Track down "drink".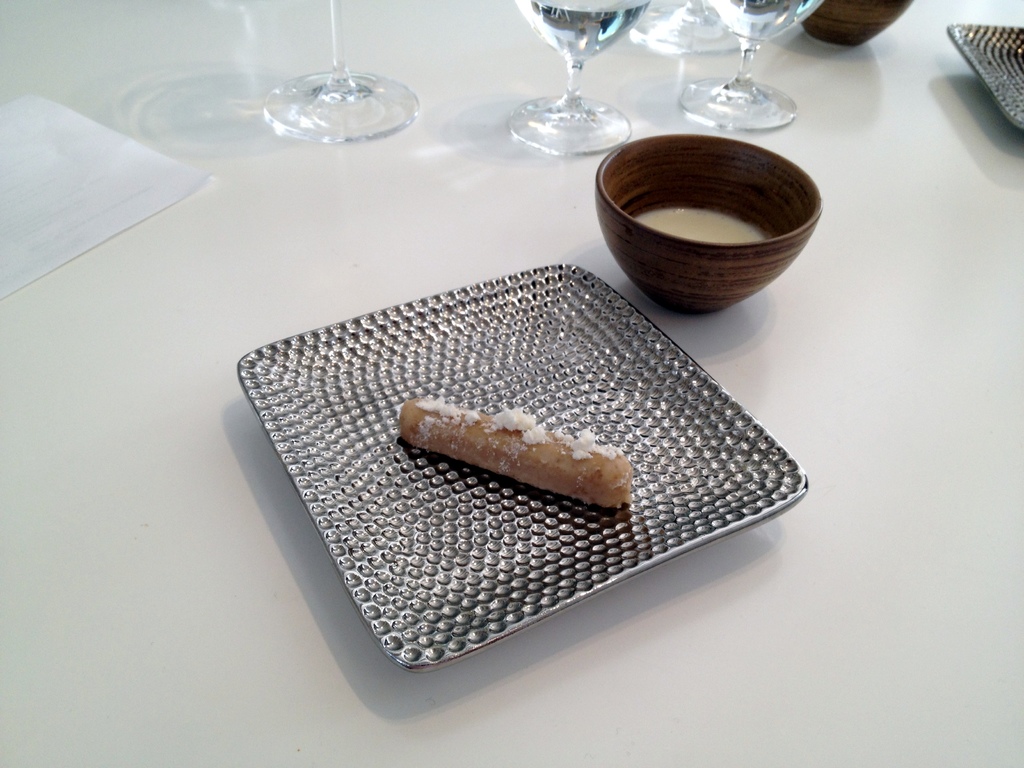
Tracked to region(628, 207, 769, 246).
